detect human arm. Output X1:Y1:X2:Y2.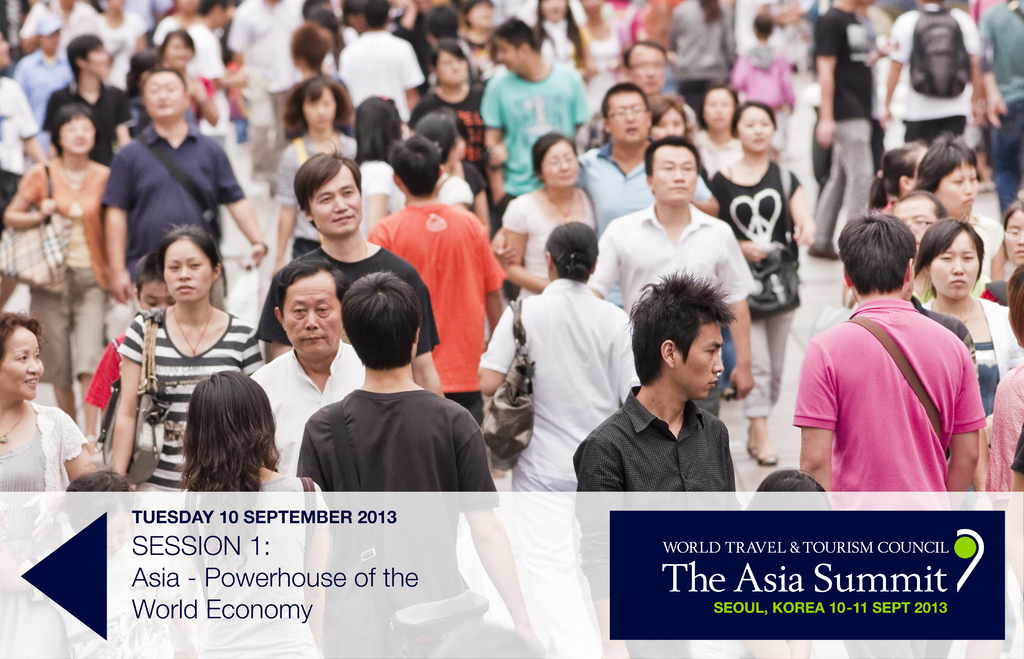
196:26:249:90.
